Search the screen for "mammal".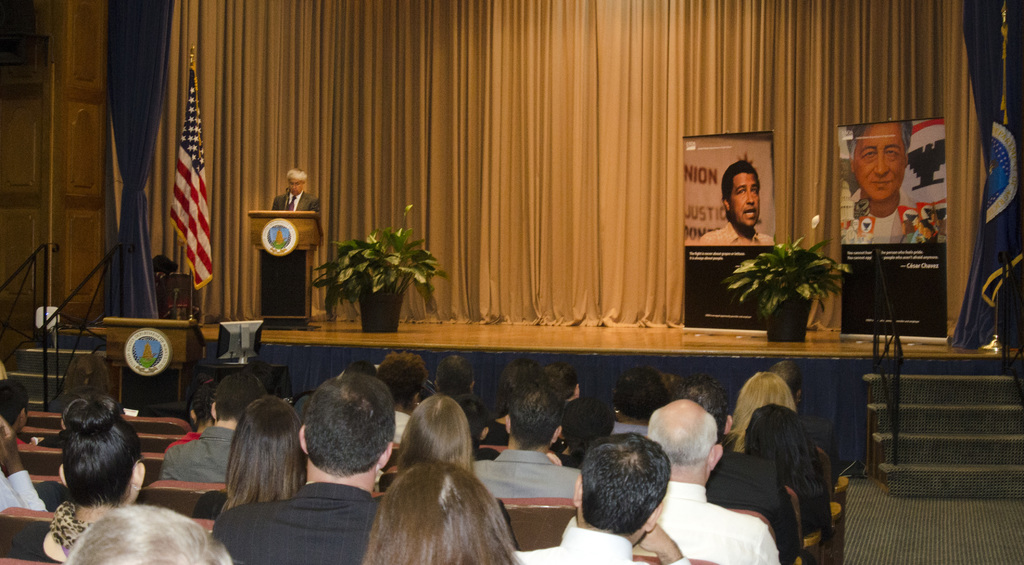
Found at crop(644, 395, 783, 564).
